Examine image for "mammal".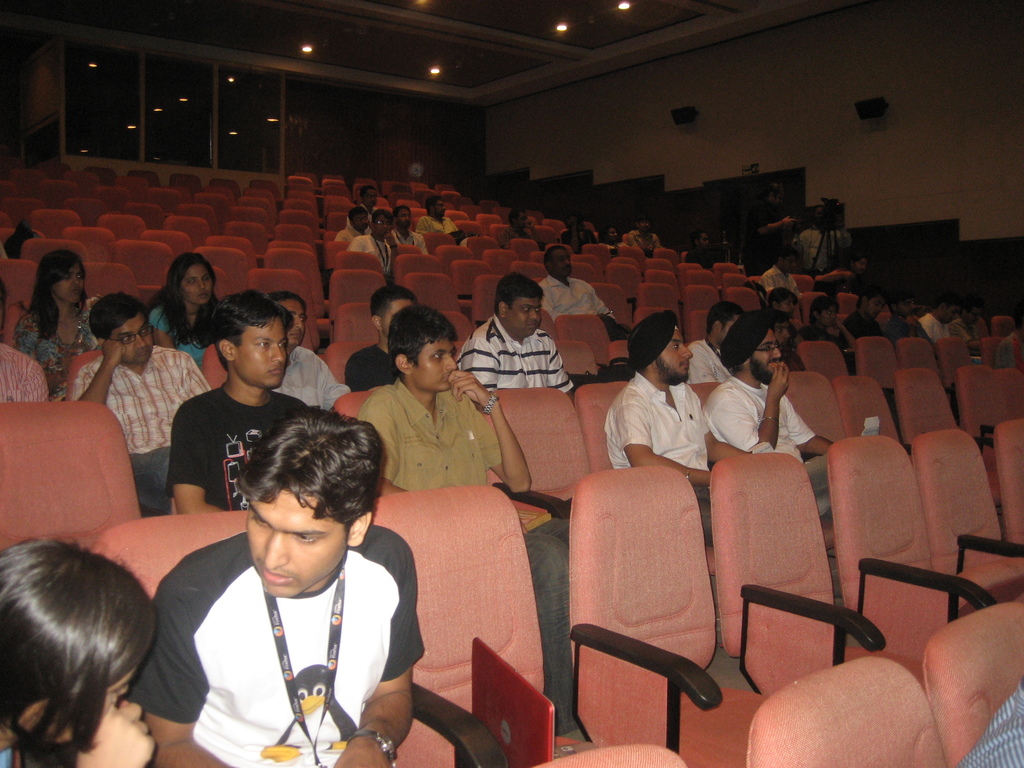
Examination result: {"x1": 360, "y1": 191, "x2": 388, "y2": 220}.
